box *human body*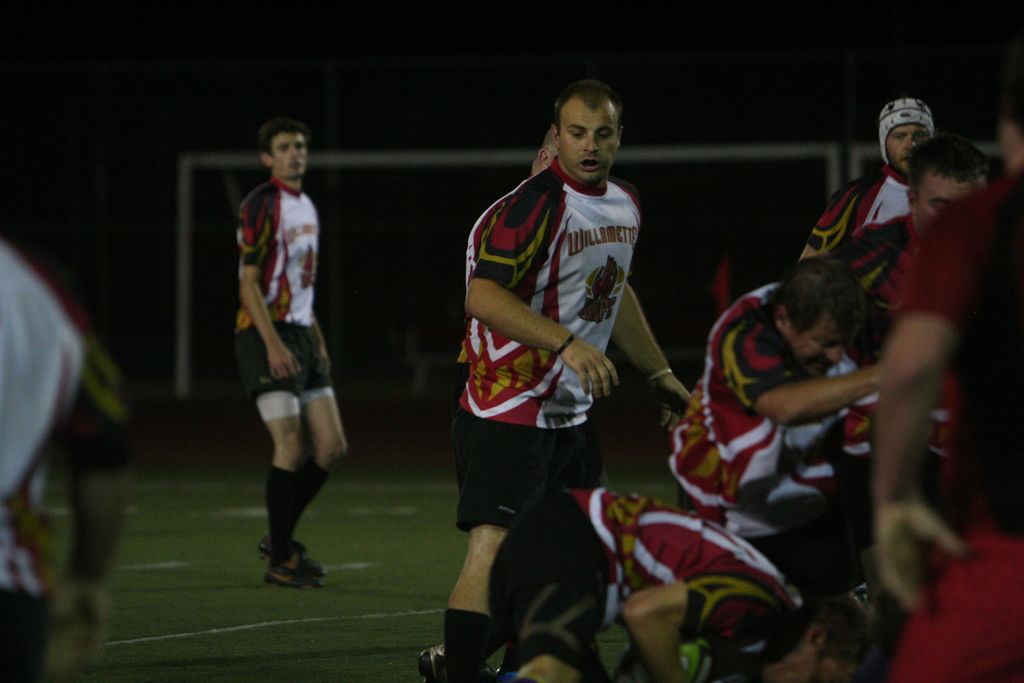
Rect(790, 154, 931, 263)
